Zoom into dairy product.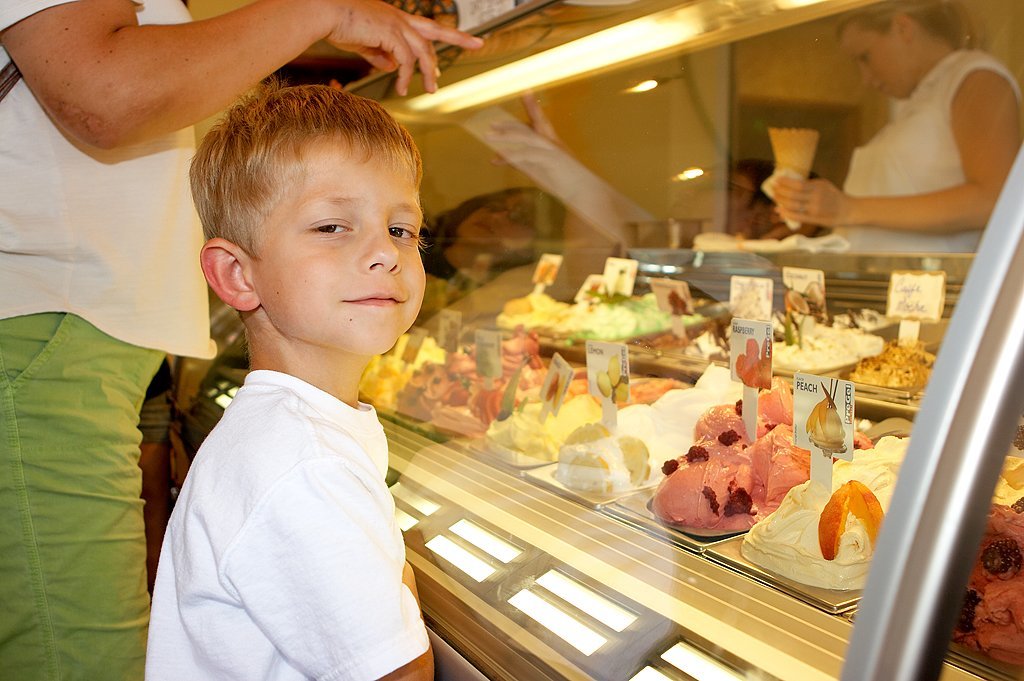
Zoom target: [955,507,1023,677].
